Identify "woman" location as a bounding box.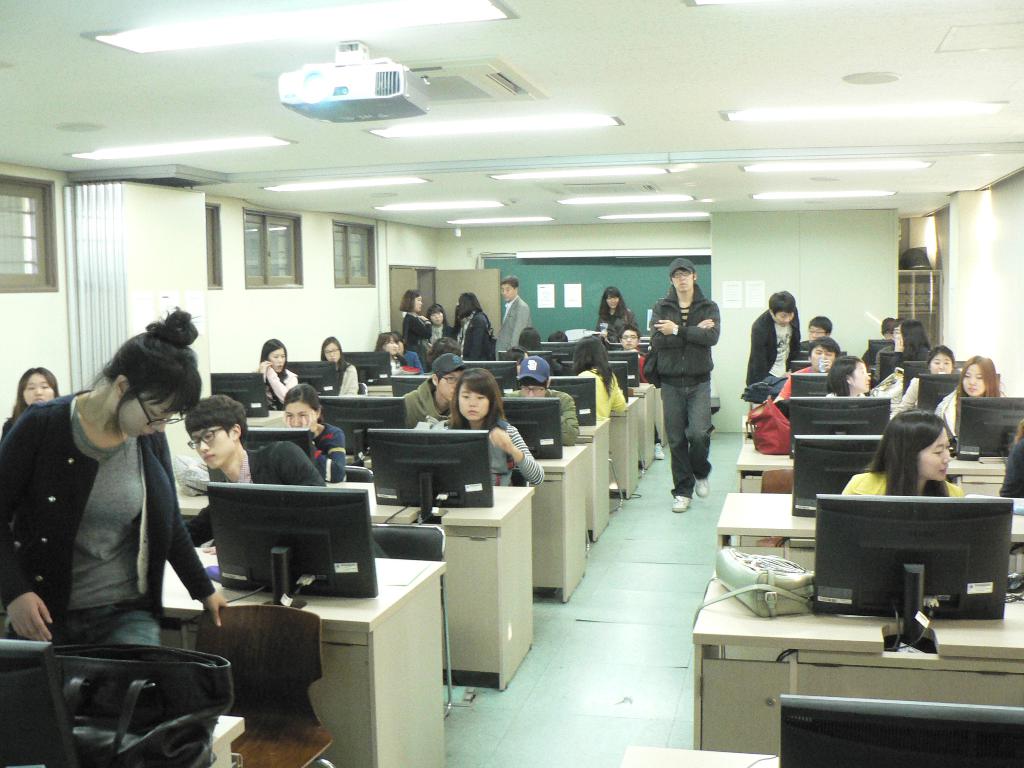
3 313 221 700.
